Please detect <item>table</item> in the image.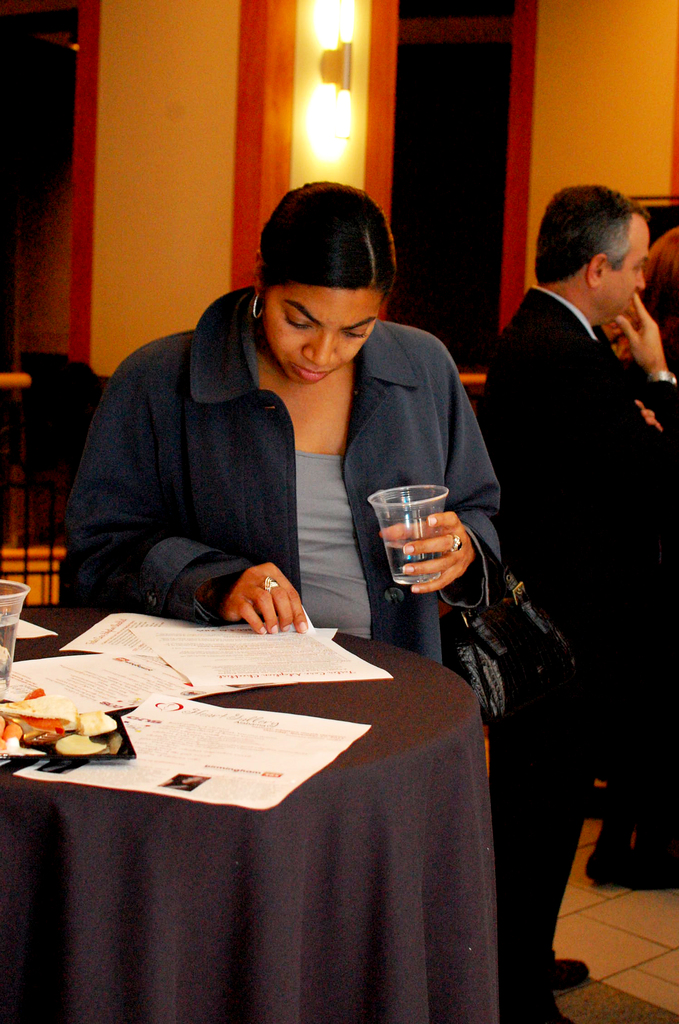
(0, 599, 498, 1023).
